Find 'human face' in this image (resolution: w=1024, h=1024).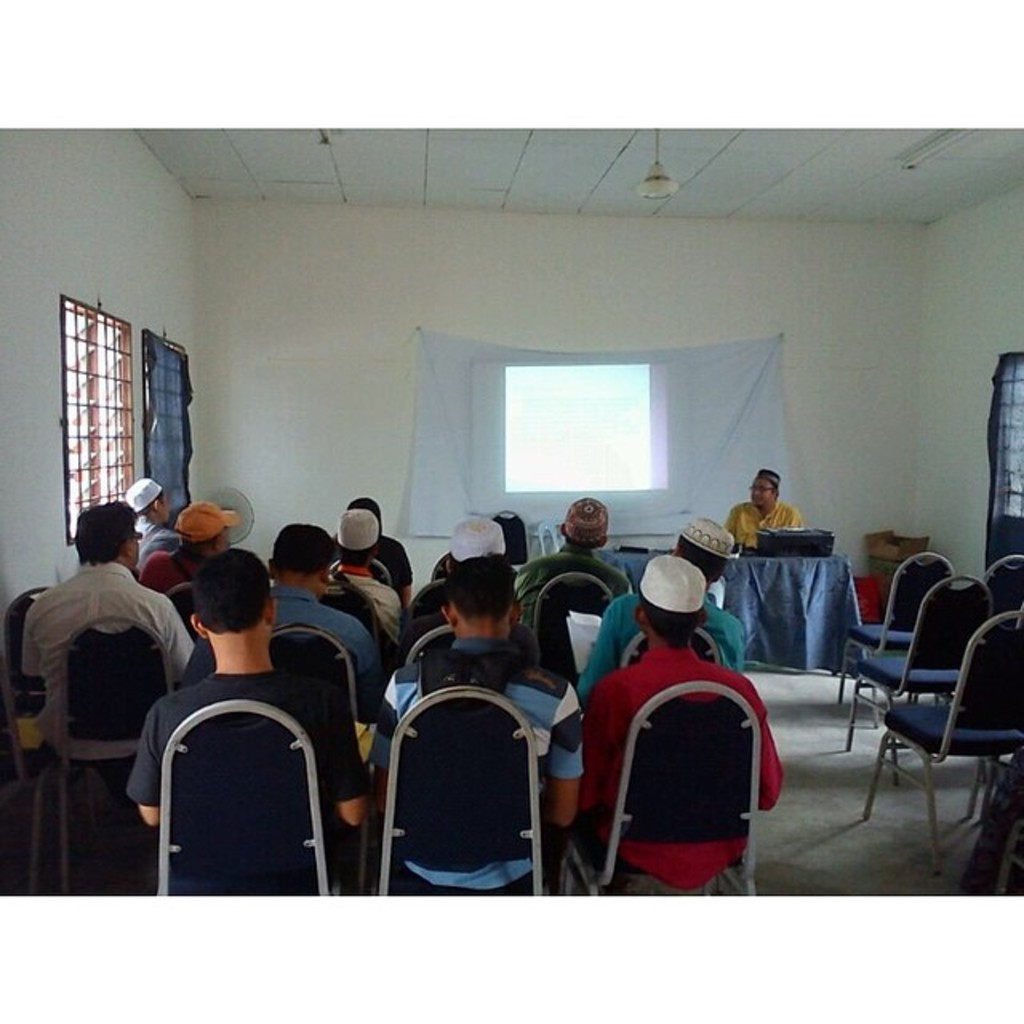
l=749, t=474, r=771, b=501.
